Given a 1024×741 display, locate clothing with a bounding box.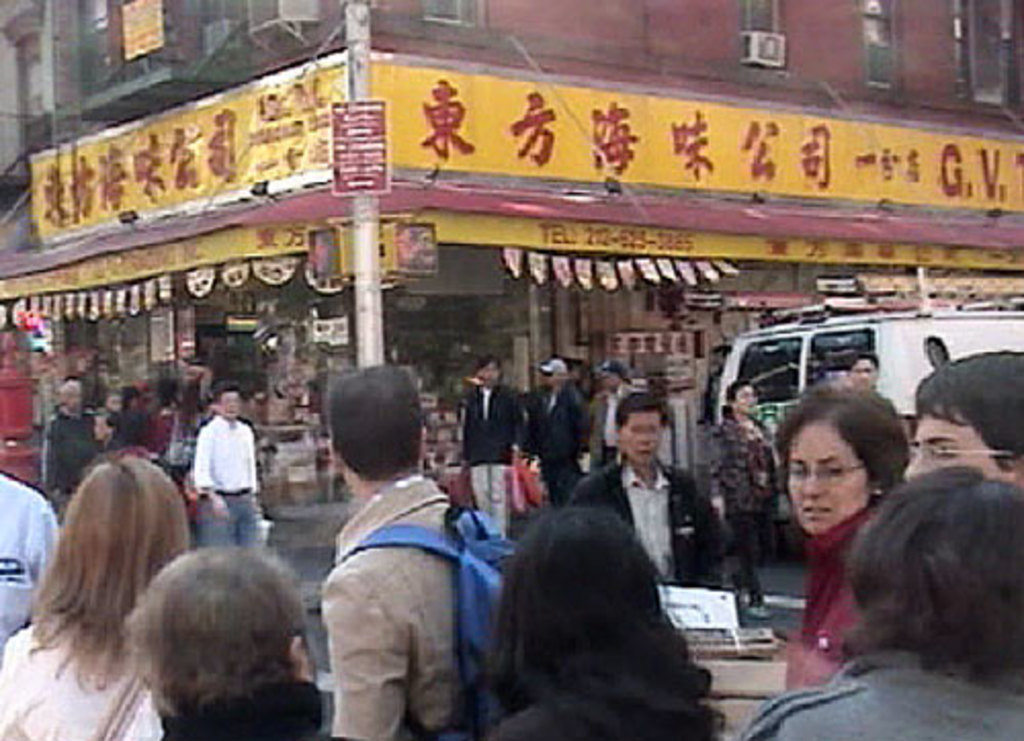
Located: <box>0,473,53,637</box>.
